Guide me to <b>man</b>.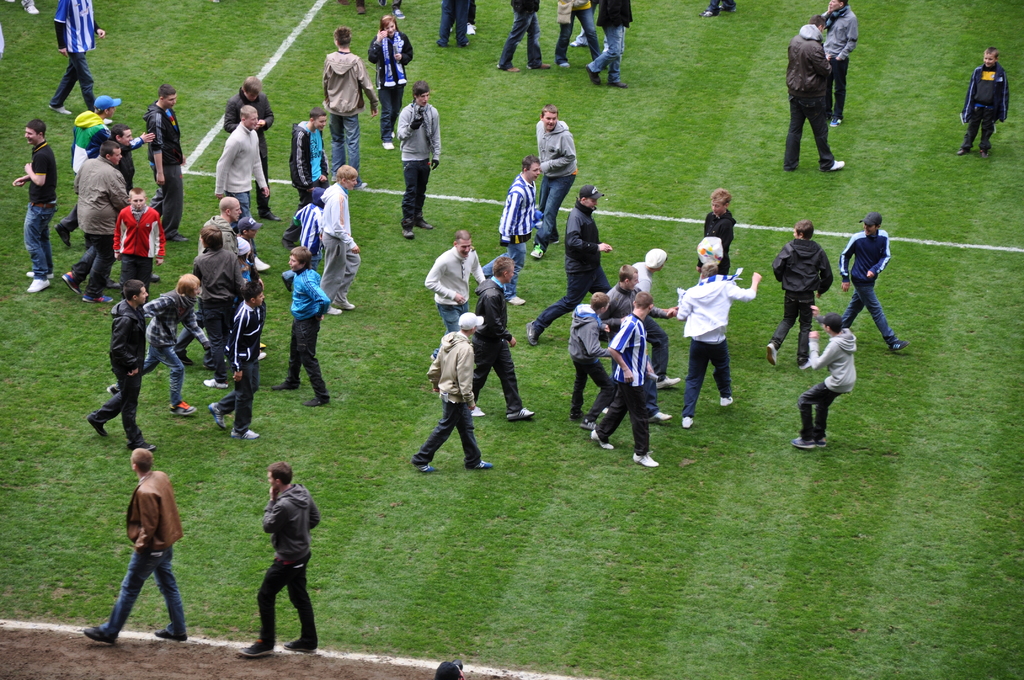
Guidance: (792, 299, 861, 453).
